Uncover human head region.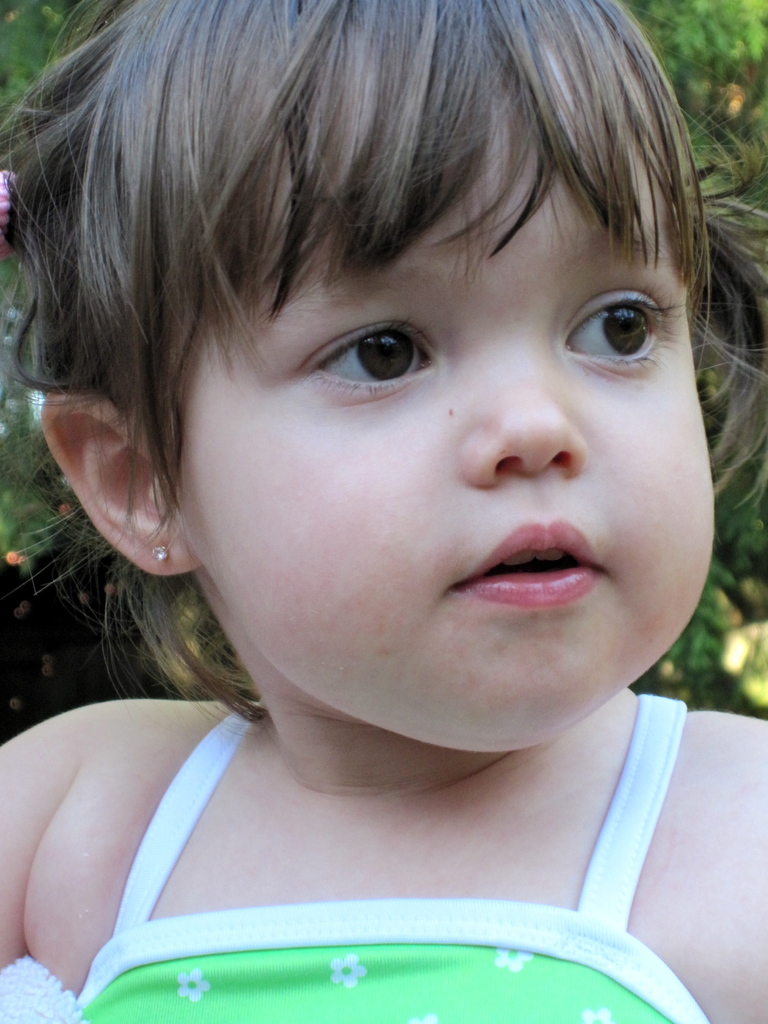
Uncovered: pyautogui.locateOnScreen(40, 5, 706, 707).
